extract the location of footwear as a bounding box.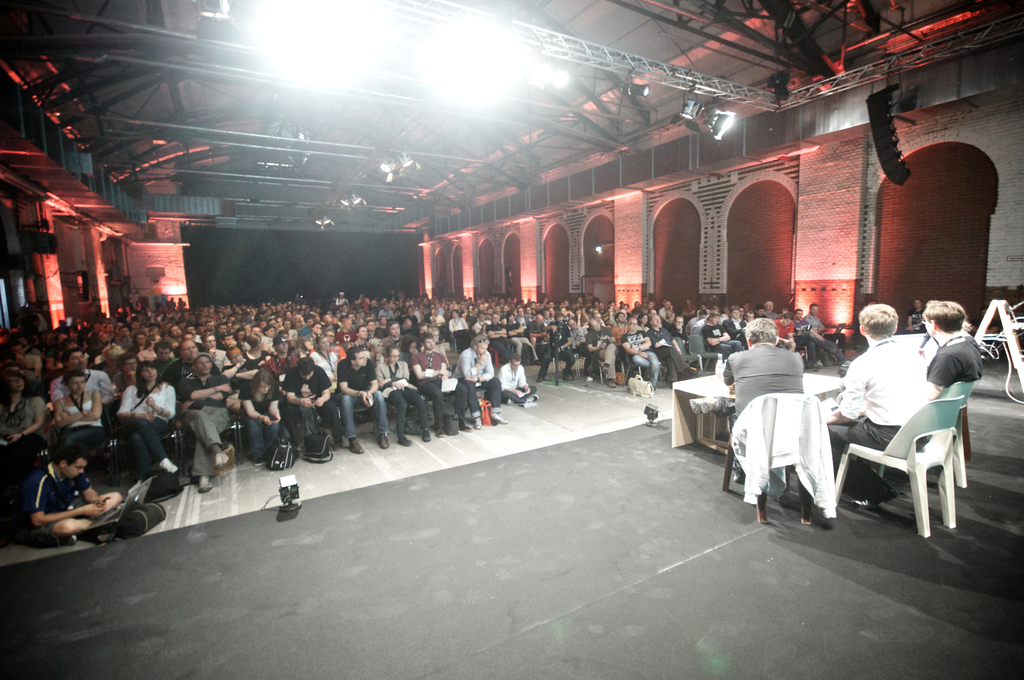
crop(491, 411, 506, 424).
